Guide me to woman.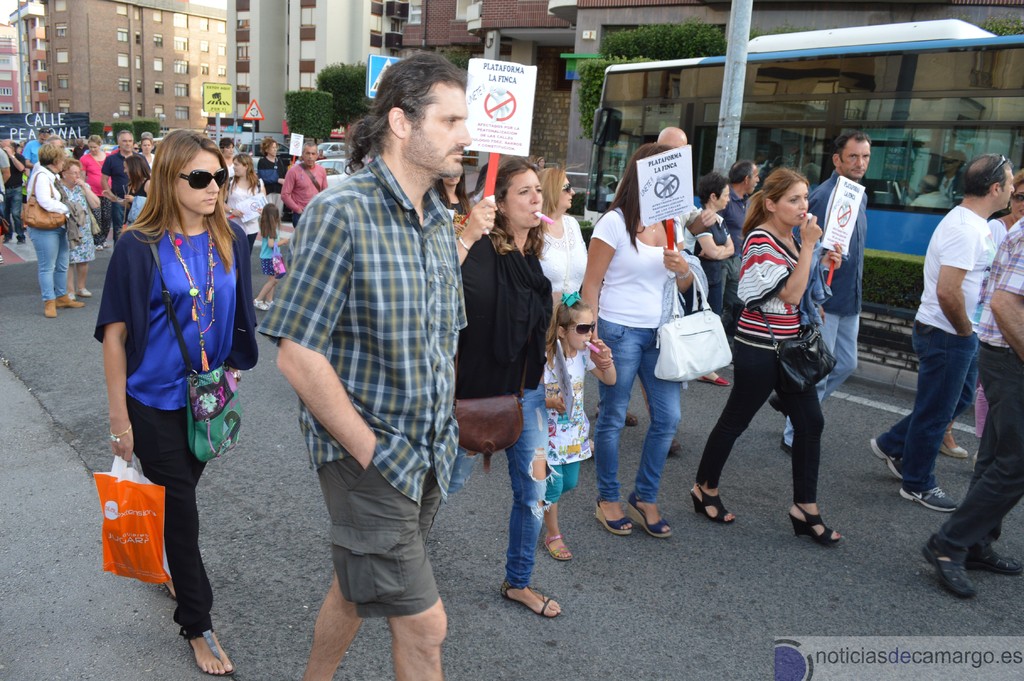
Guidance: locate(77, 133, 127, 256).
